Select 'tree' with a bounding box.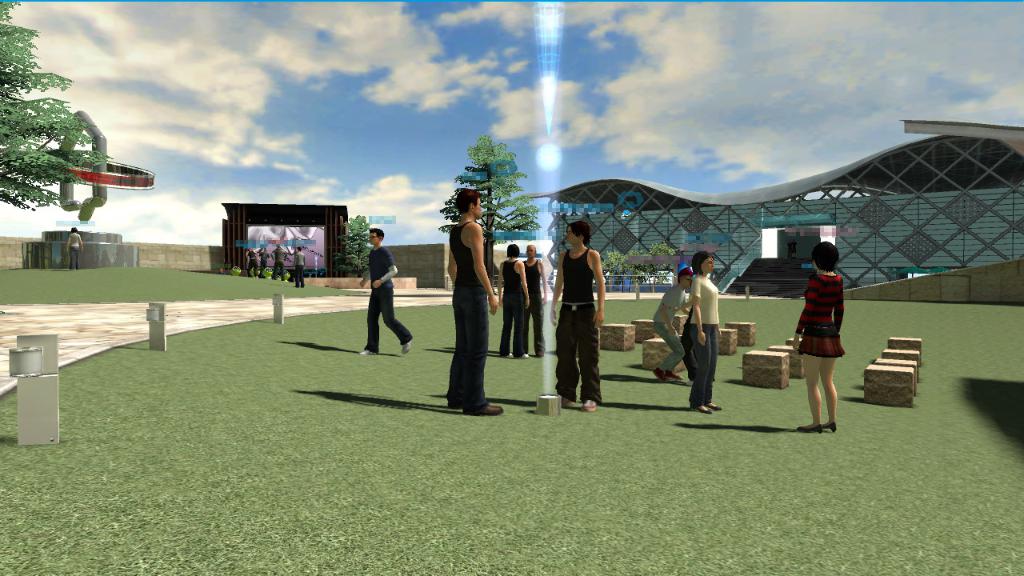
bbox=(431, 136, 545, 278).
